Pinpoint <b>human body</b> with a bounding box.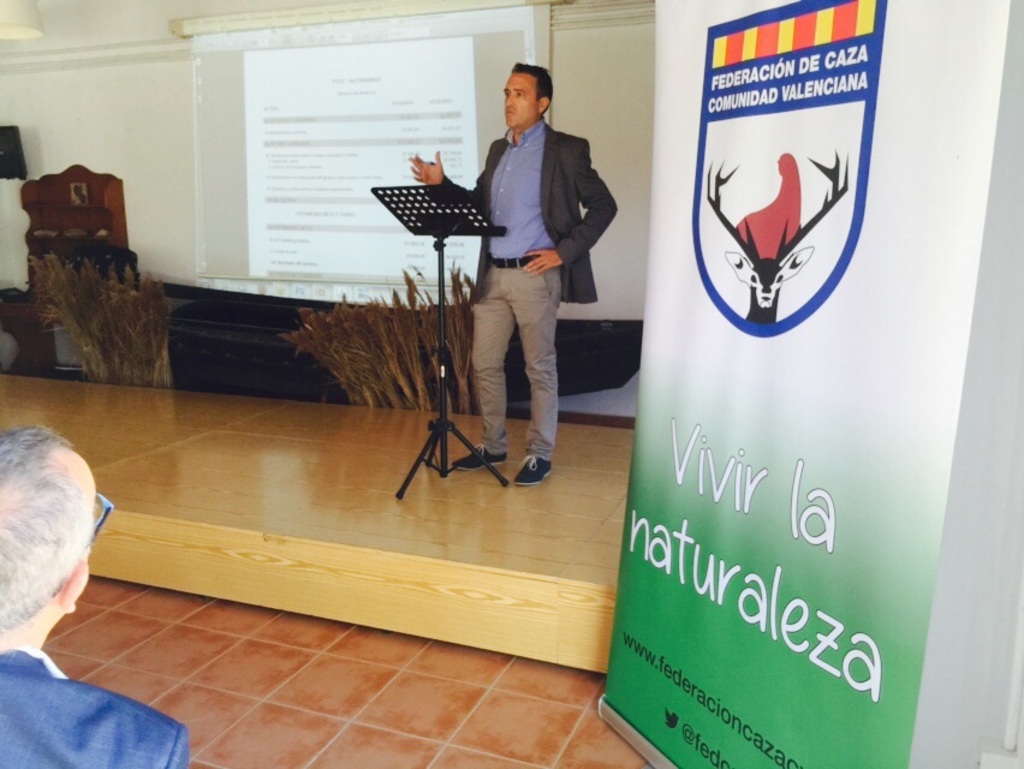
select_region(416, 65, 621, 488).
